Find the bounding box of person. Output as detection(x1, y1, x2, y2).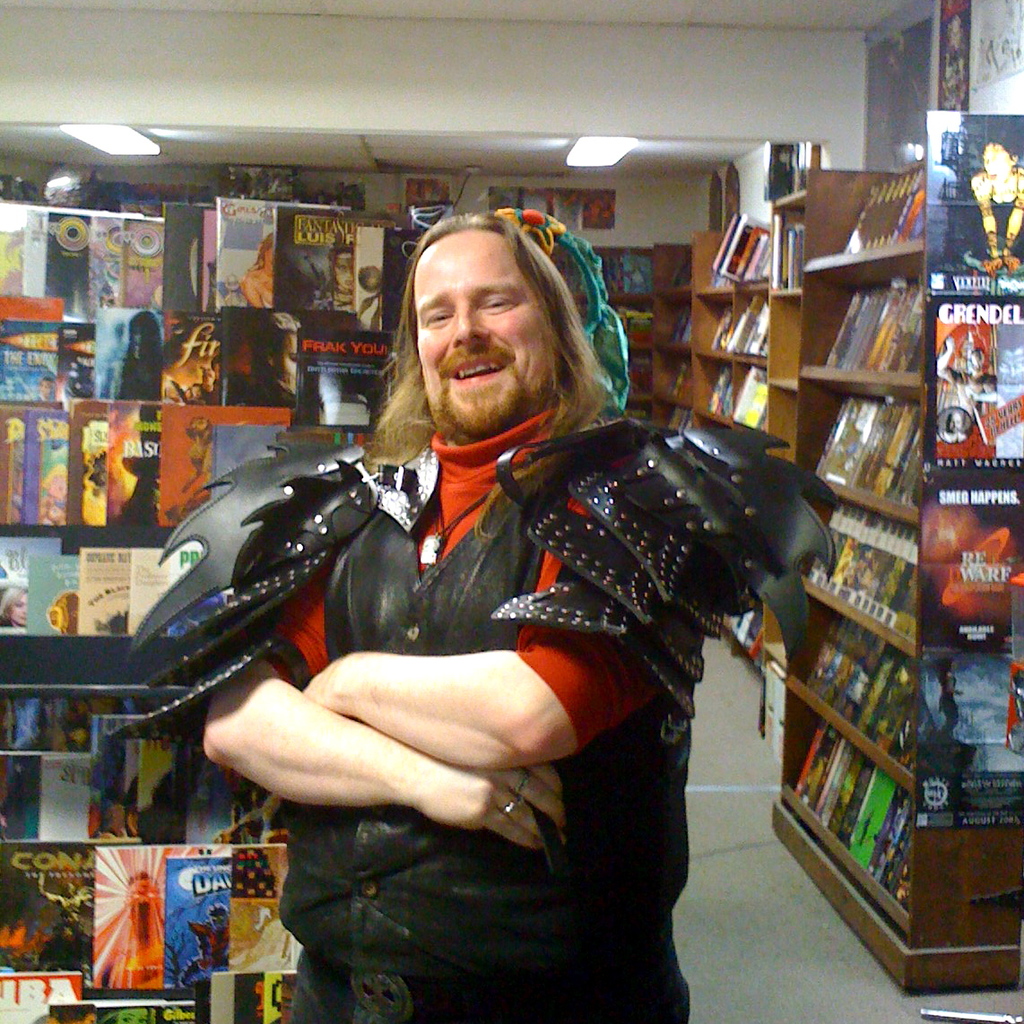
detection(235, 317, 299, 403).
